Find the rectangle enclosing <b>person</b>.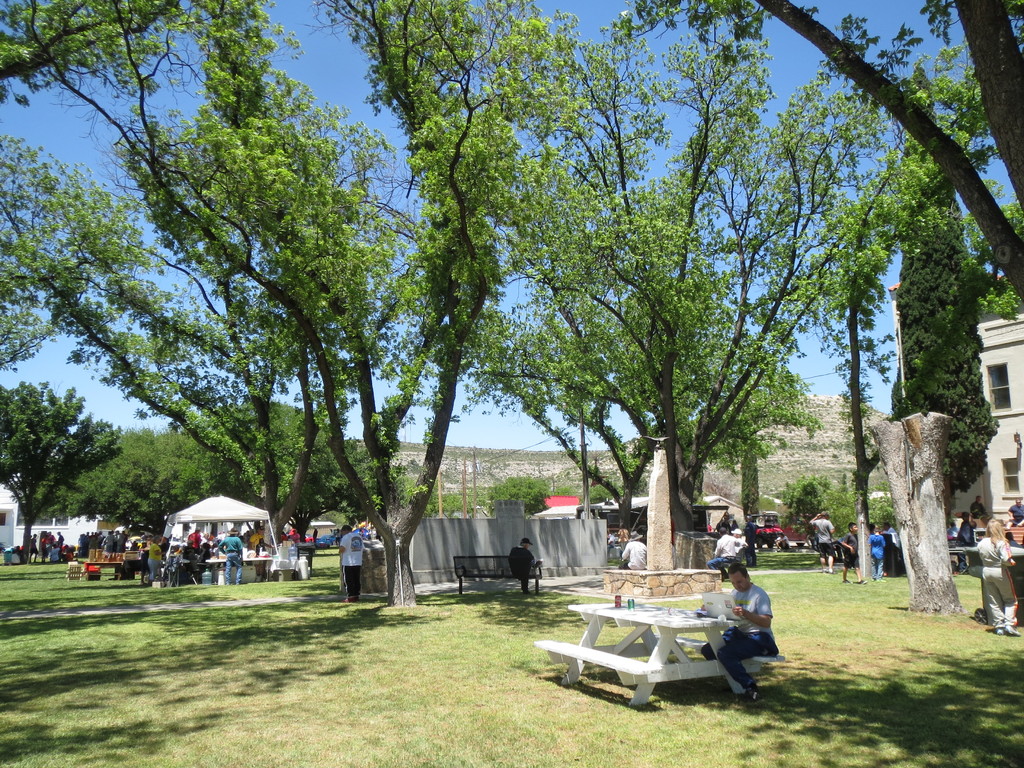
locate(872, 522, 881, 576).
